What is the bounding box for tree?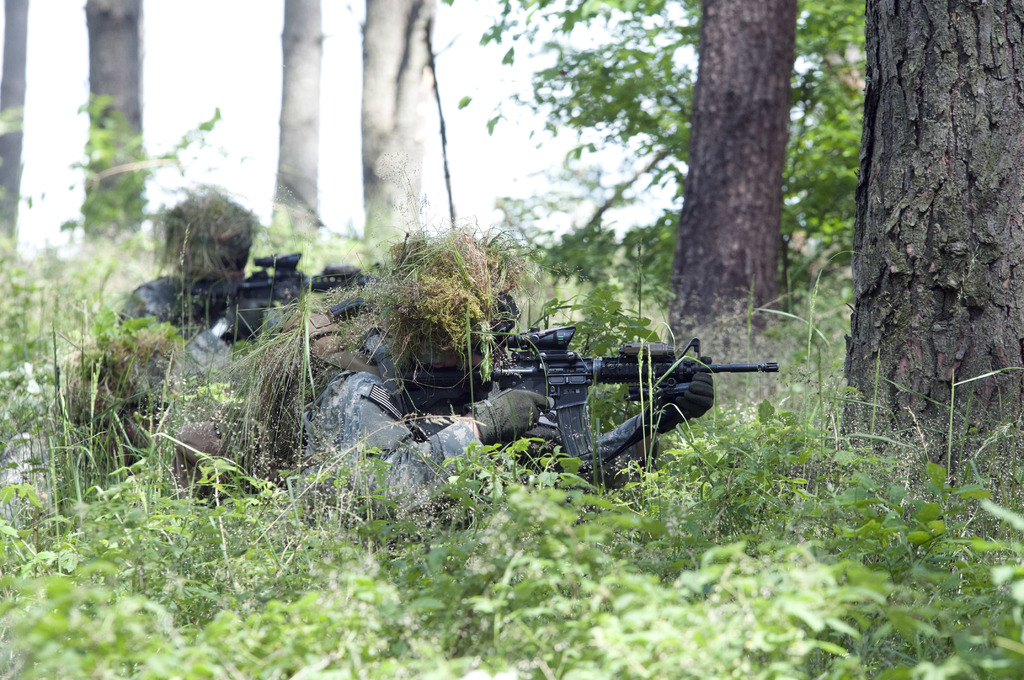
(left=862, top=0, right=1023, bottom=499).
